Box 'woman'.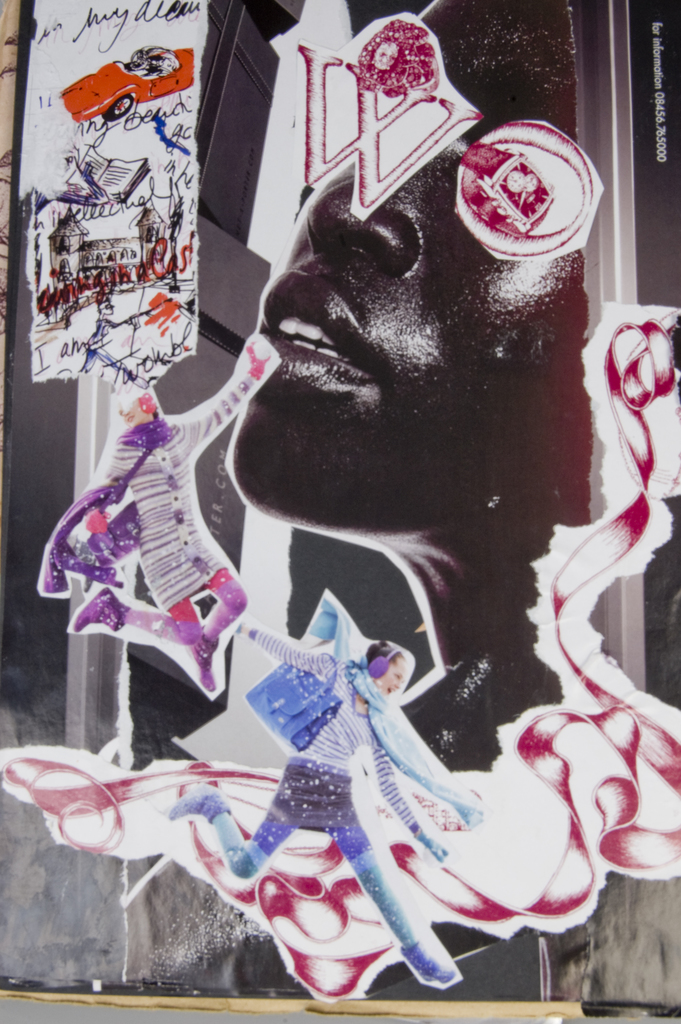
[165,618,484,976].
